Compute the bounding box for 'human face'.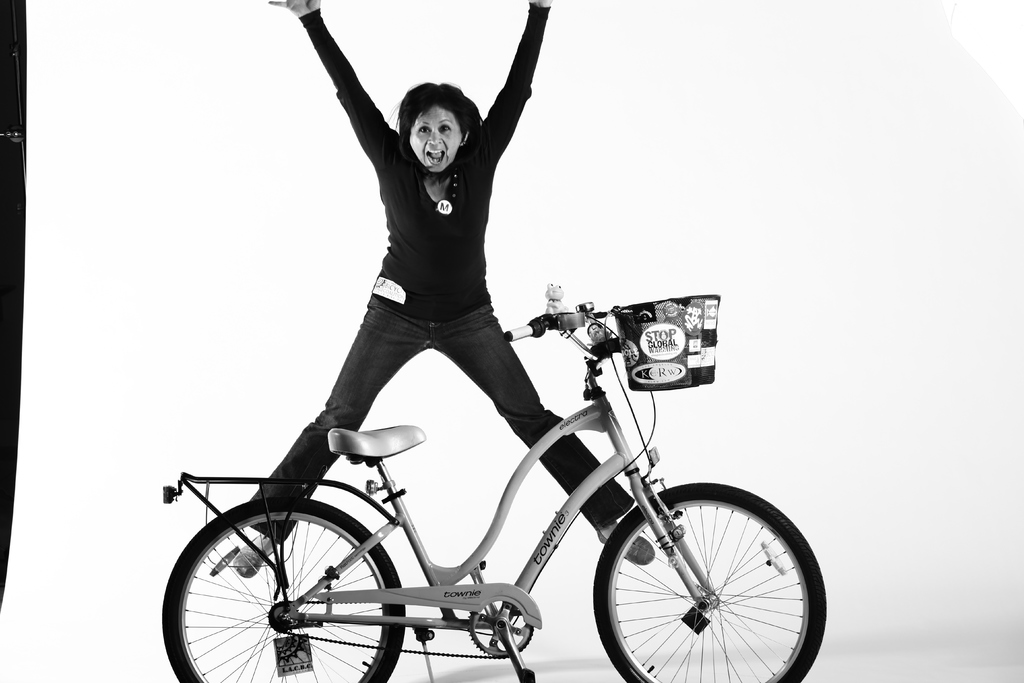
select_region(406, 105, 464, 170).
